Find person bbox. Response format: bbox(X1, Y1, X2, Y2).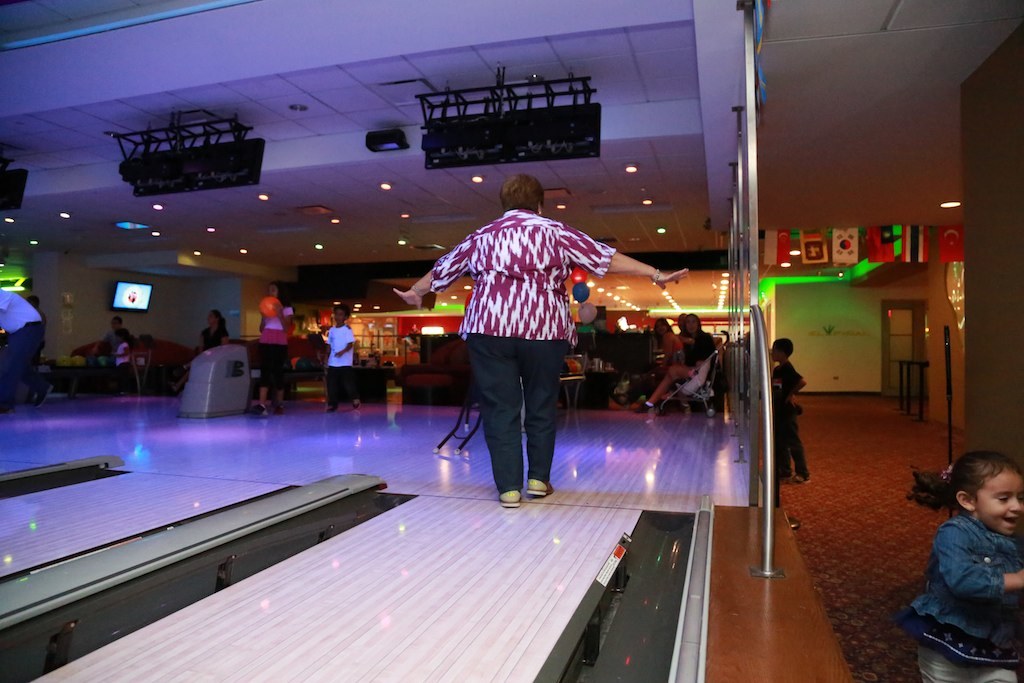
bbox(635, 312, 726, 413).
